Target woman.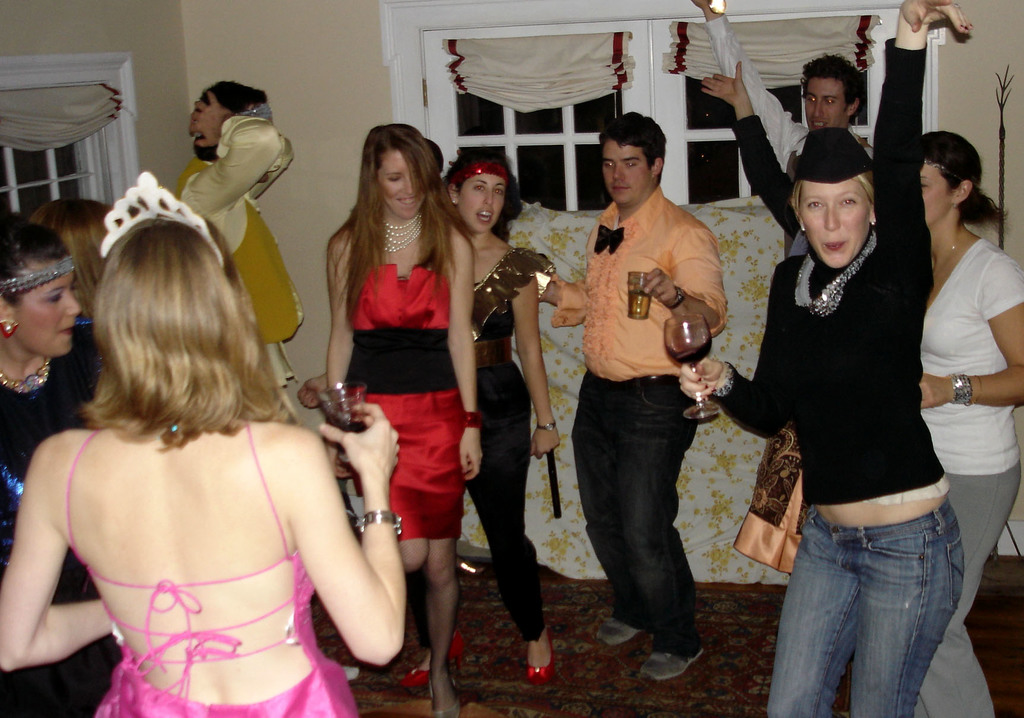
Target region: (x1=906, y1=128, x2=1023, y2=716).
